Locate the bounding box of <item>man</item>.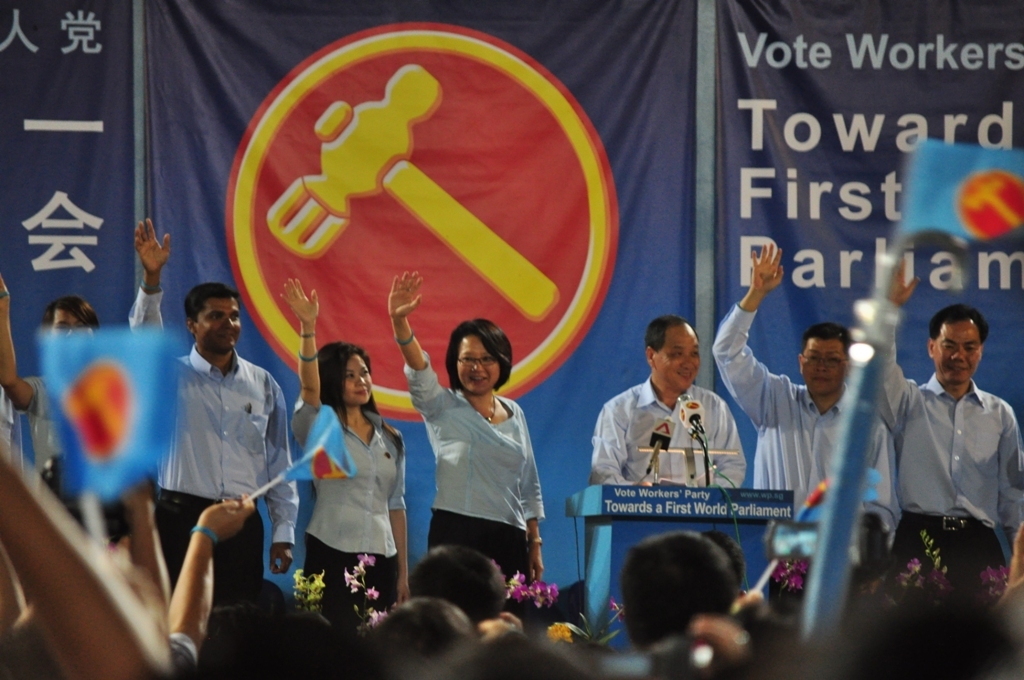
Bounding box: (124, 220, 292, 600).
